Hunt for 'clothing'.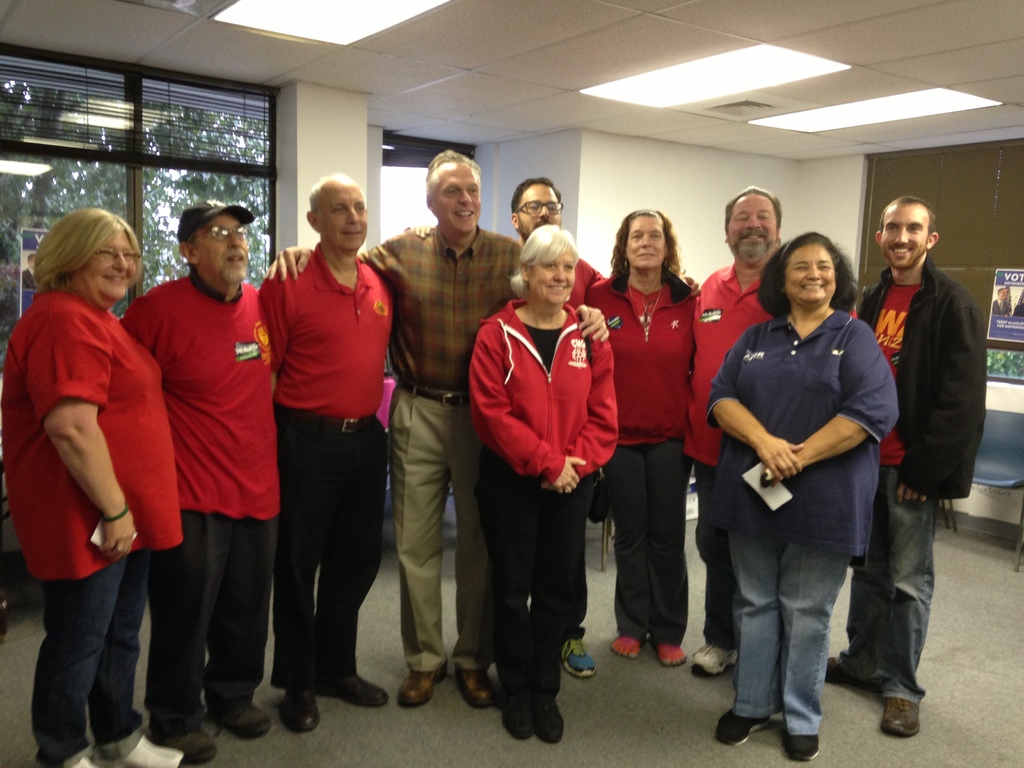
Hunted down at 484,450,604,716.
